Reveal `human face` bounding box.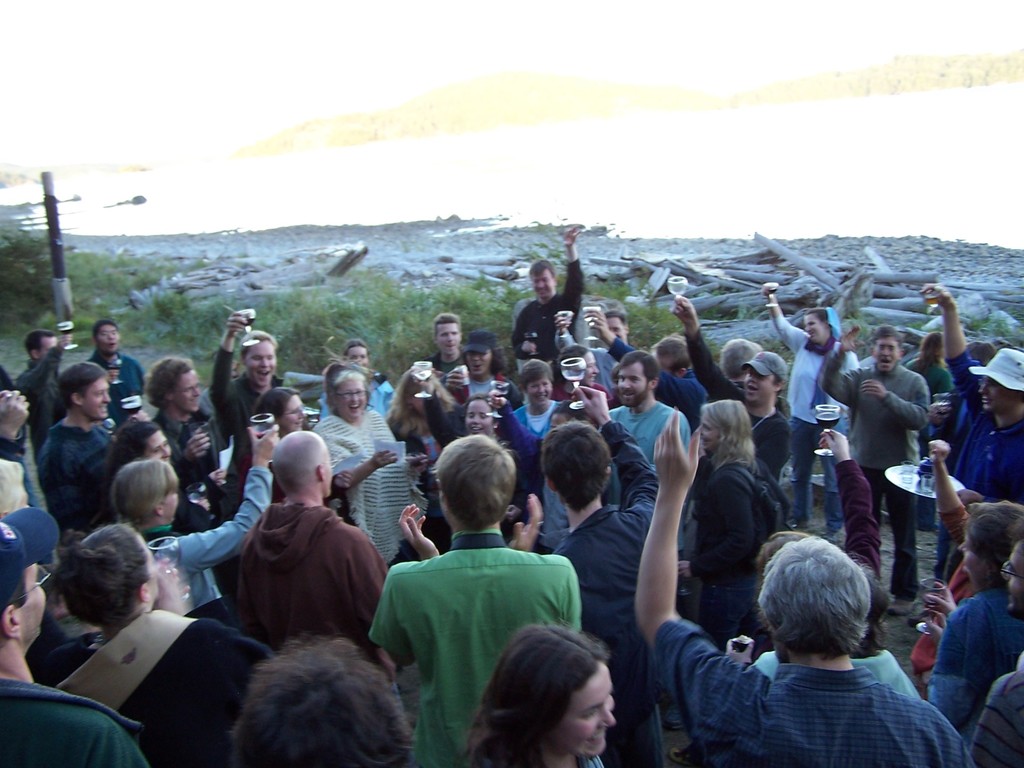
Revealed: 697,416,713,454.
